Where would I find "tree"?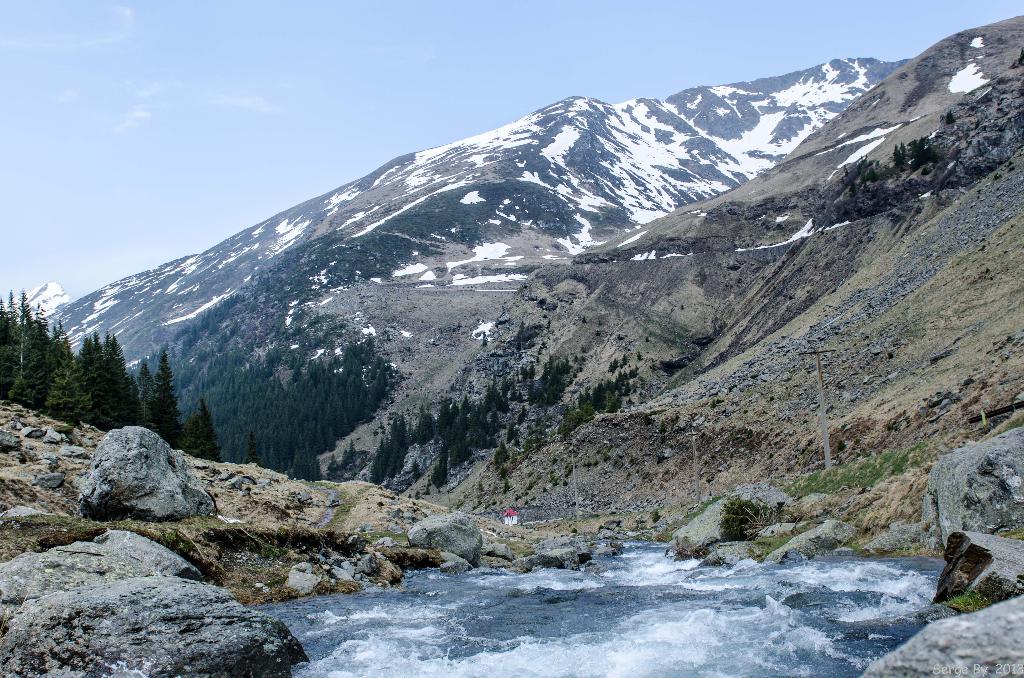
At bbox(181, 397, 225, 463).
